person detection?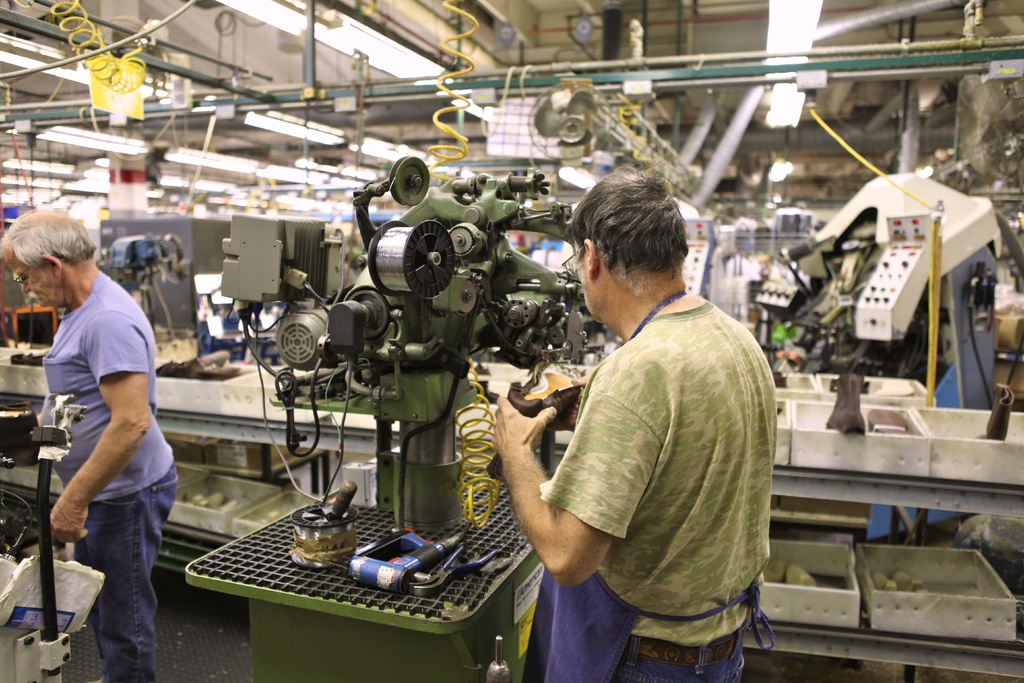
box=[0, 205, 182, 682]
